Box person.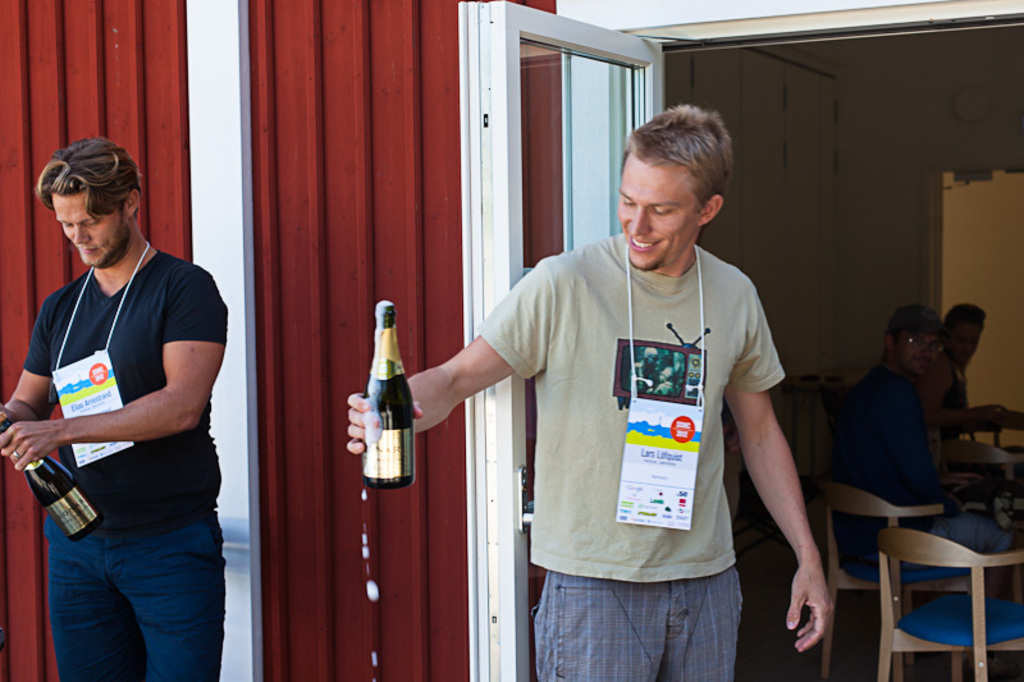
{"left": 0, "top": 131, "right": 229, "bottom": 679}.
